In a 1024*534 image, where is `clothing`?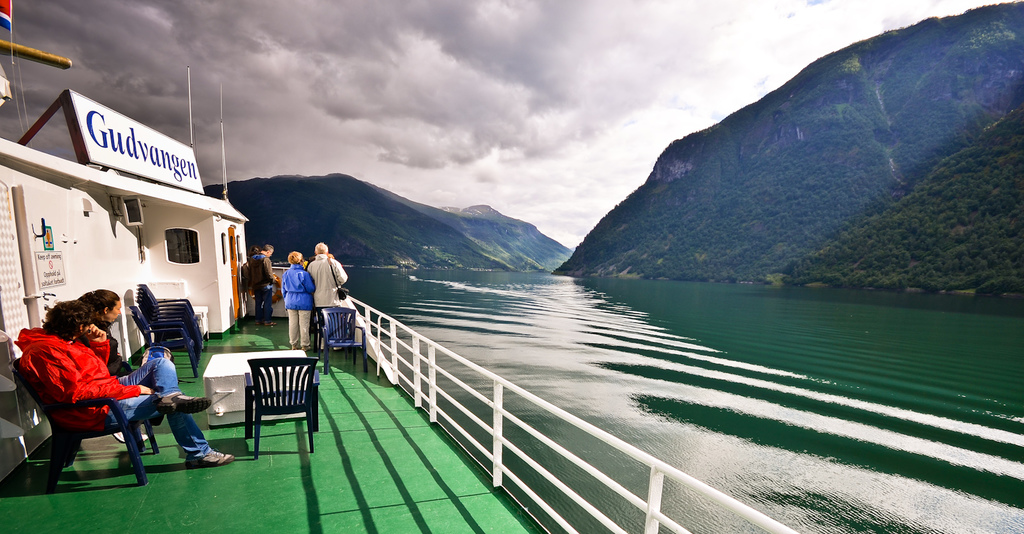
rect(22, 327, 209, 459).
